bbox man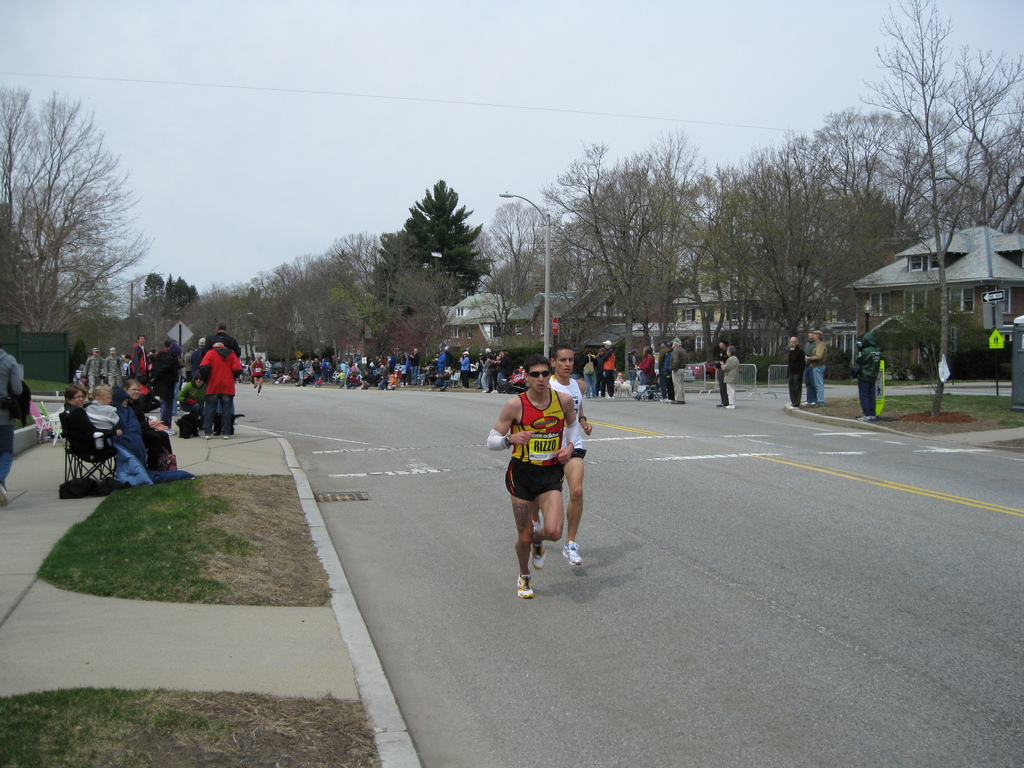
<box>714,340,730,408</box>
